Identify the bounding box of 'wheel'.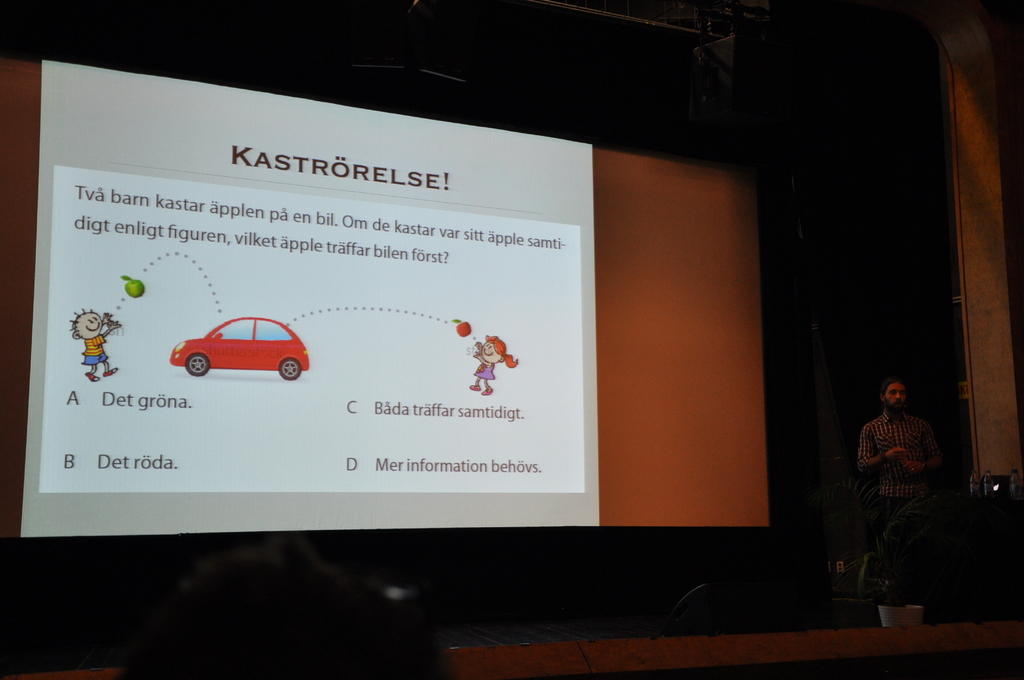
BBox(280, 359, 299, 380).
